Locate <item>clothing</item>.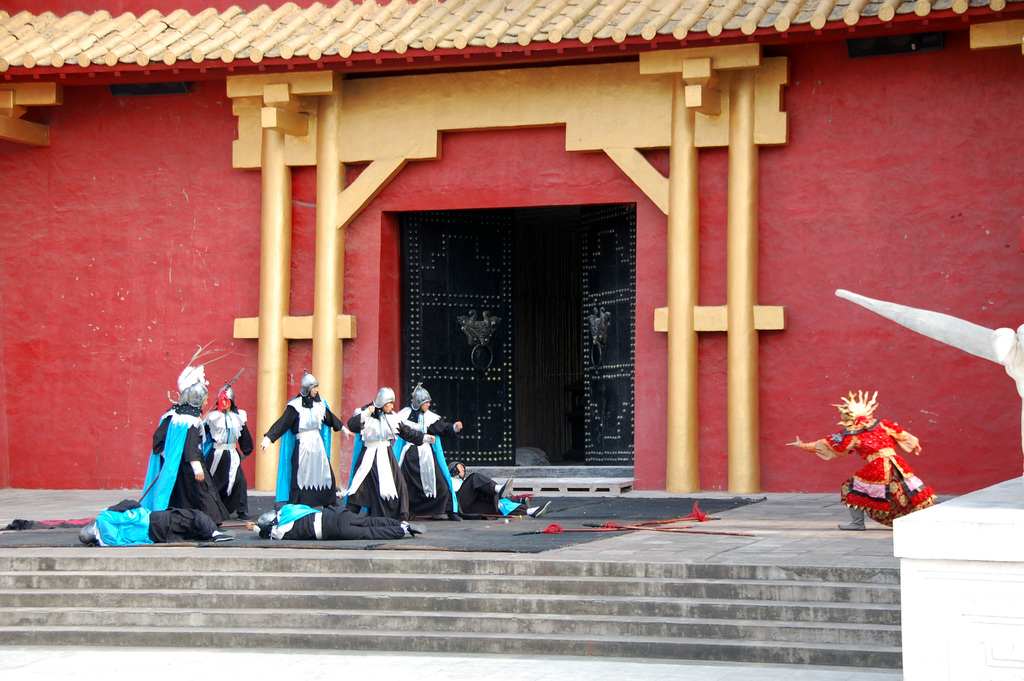
Bounding box: 94:498:215:545.
